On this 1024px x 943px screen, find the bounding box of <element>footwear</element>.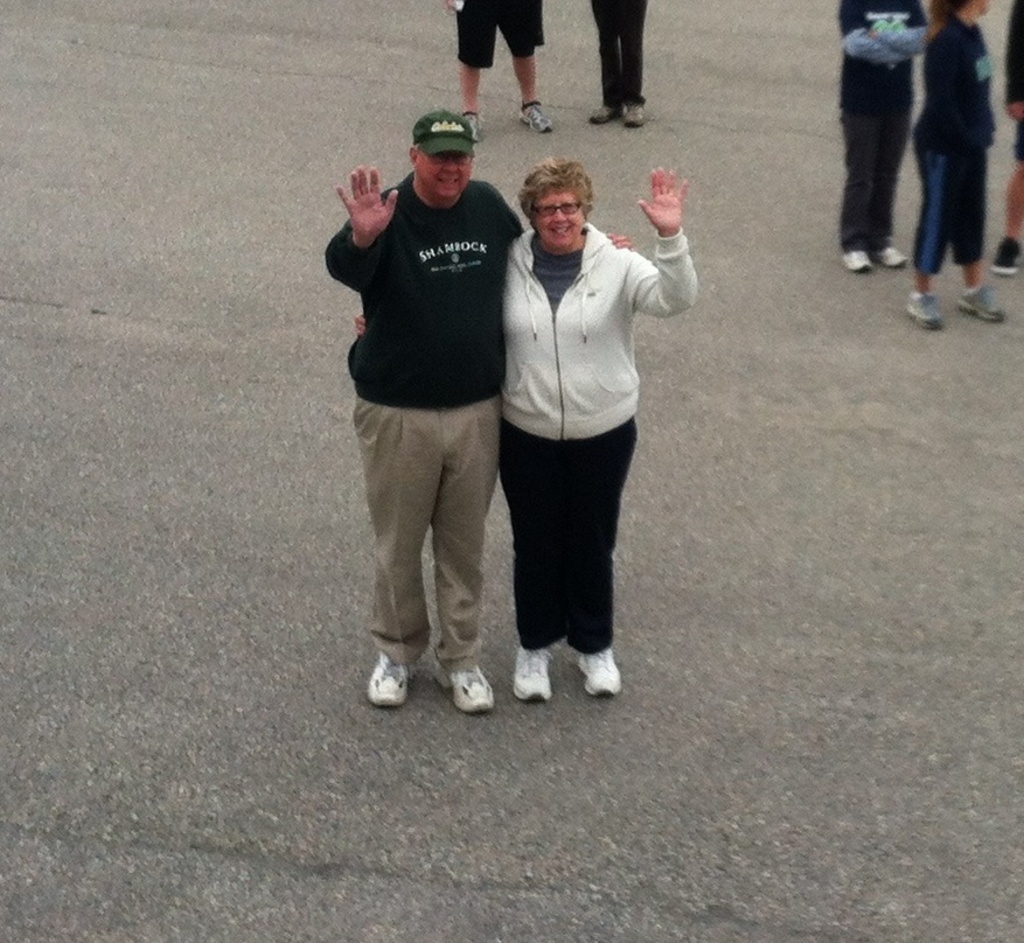
Bounding box: <box>906,295,941,330</box>.
